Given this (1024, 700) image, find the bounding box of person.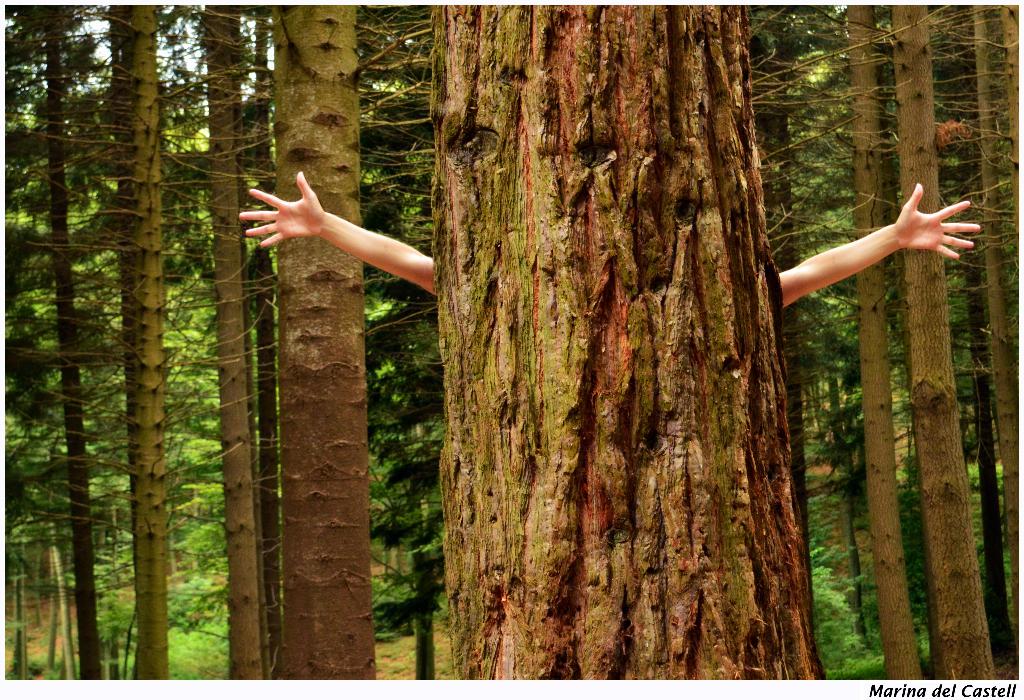
{"x1": 236, "y1": 174, "x2": 978, "y2": 311}.
